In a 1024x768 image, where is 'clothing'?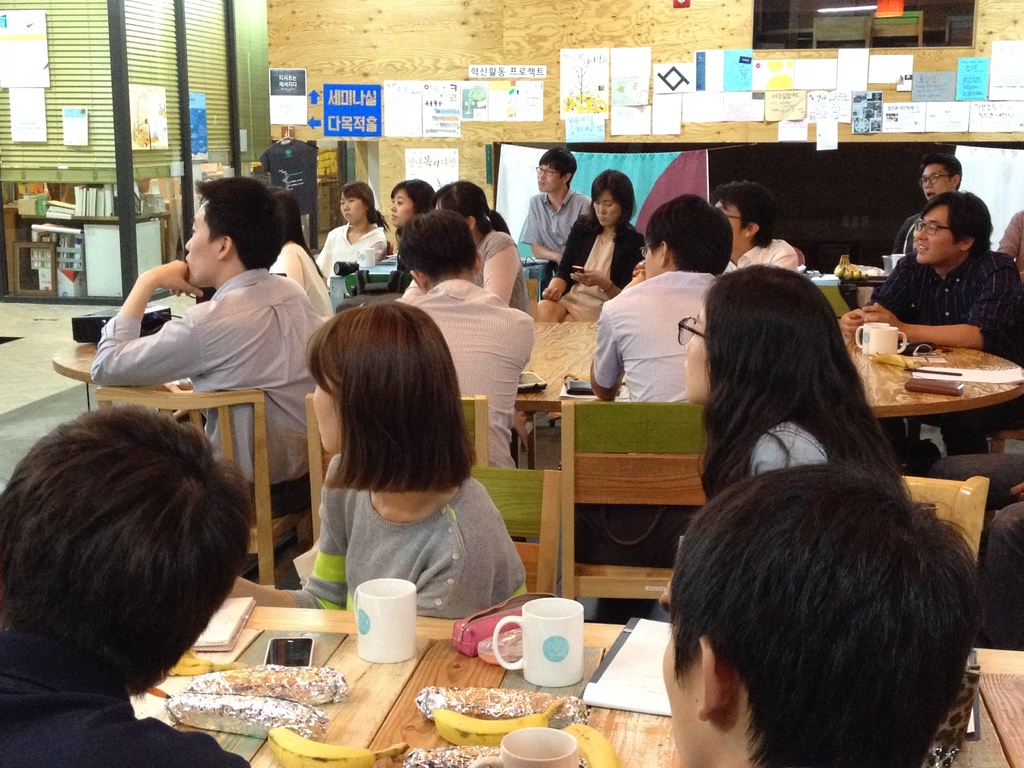
bbox=[865, 250, 1023, 461].
